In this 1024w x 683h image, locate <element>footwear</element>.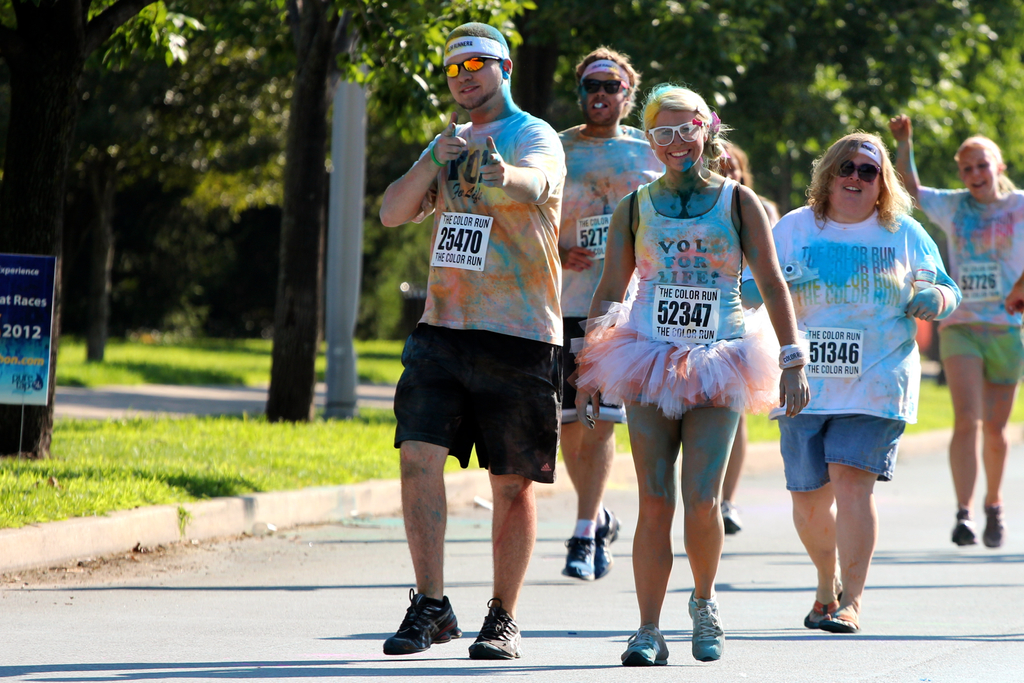
Bounding box: [x1=945, y1=502, x2=975, y2=548].
